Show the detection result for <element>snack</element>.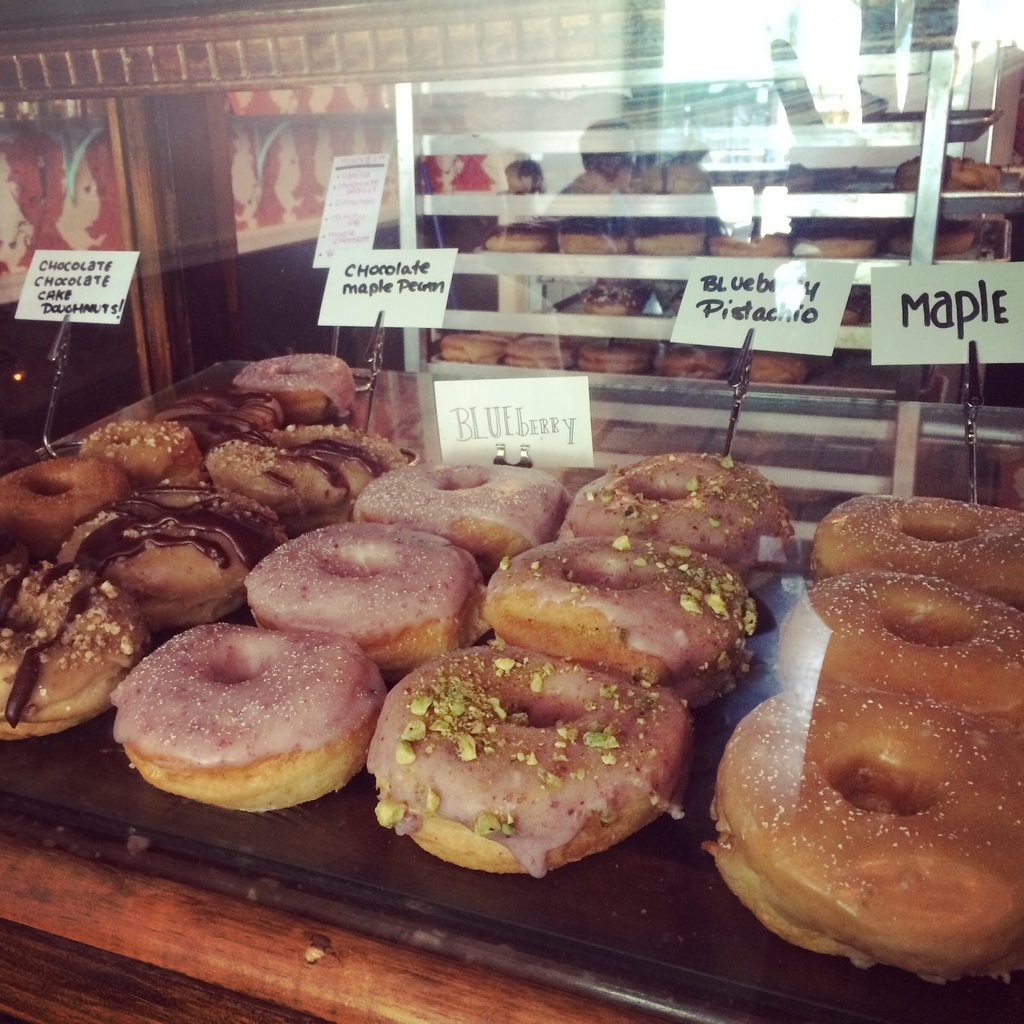
x1=0 y1=447 x2=140 y2=556.
